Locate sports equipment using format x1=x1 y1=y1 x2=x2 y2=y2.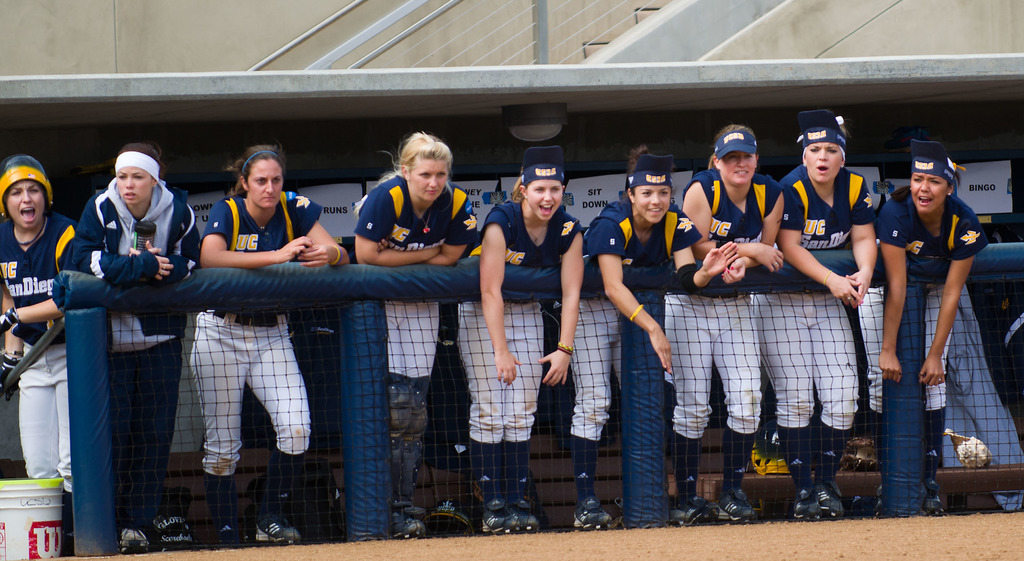
x1=213 y1=531 x2=243 y2=549.
